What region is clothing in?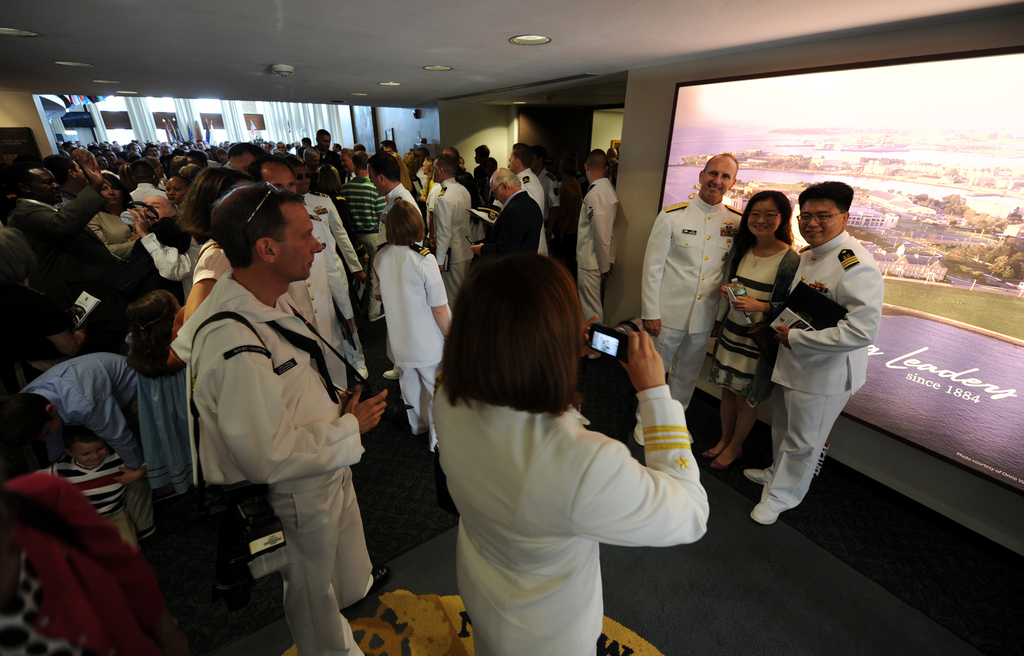
pyautogui.locateOnScreen(378, 180, 429, 228).
